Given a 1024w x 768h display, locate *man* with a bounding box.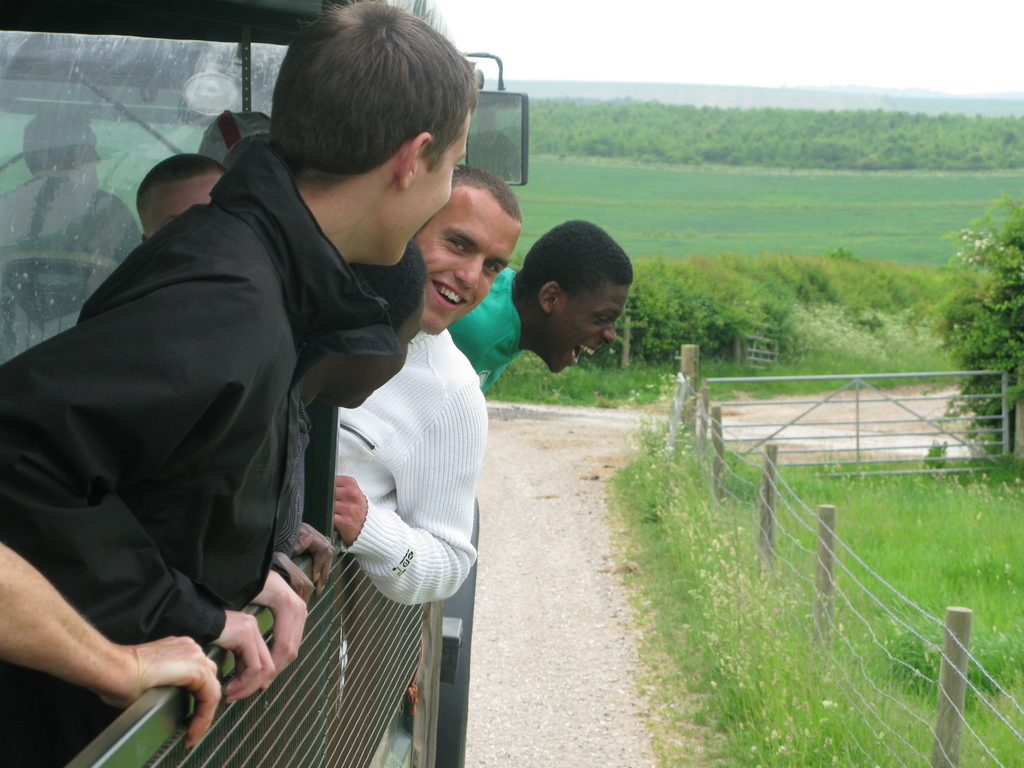
Located: <bbox>136, 152, 229, 240</bbox>.
